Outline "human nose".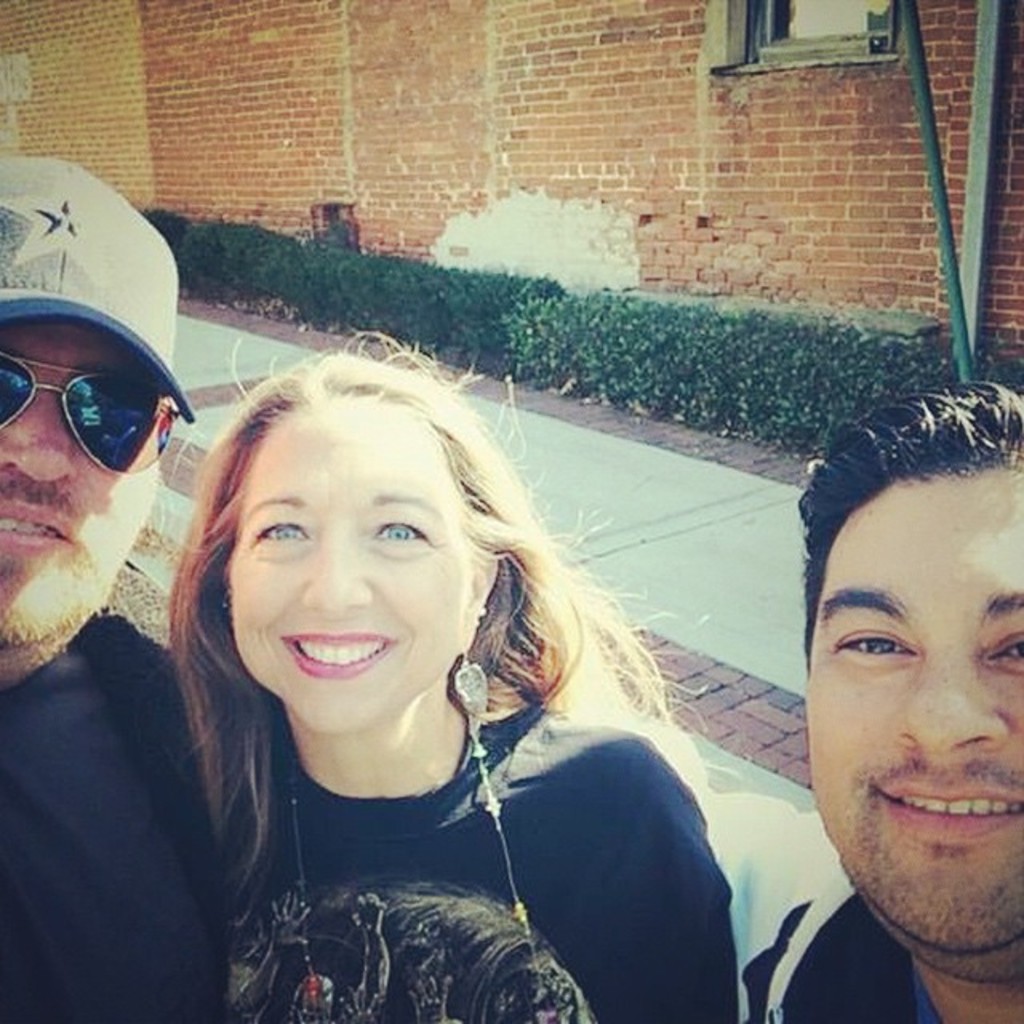
Outline: [0,390,80,488].
